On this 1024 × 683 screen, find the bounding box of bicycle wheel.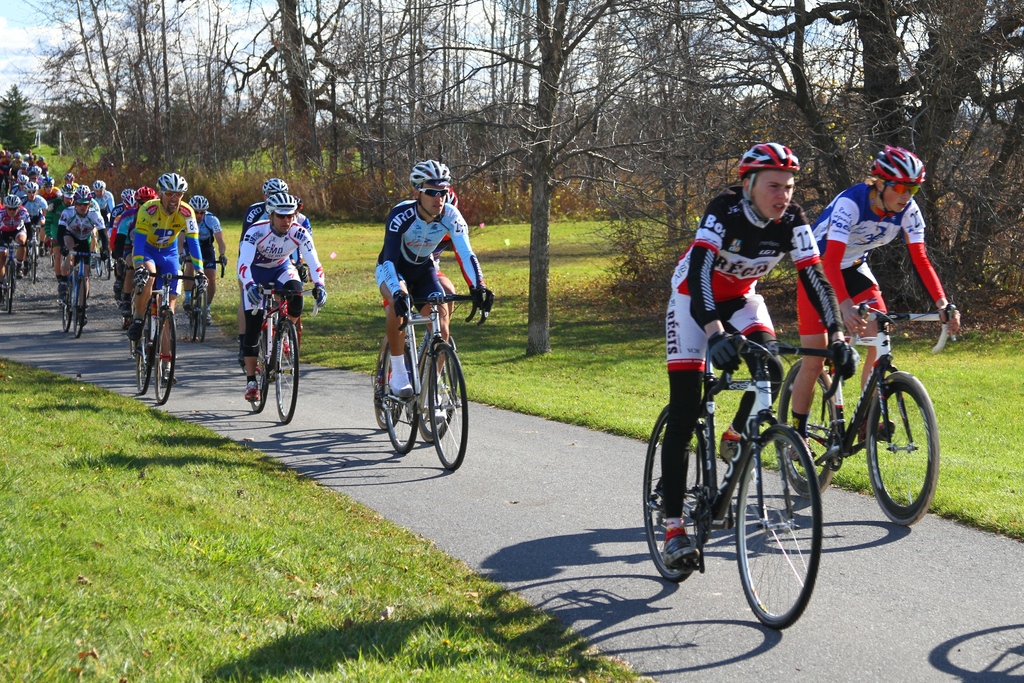
Bounding box: 429/347/469/473.
